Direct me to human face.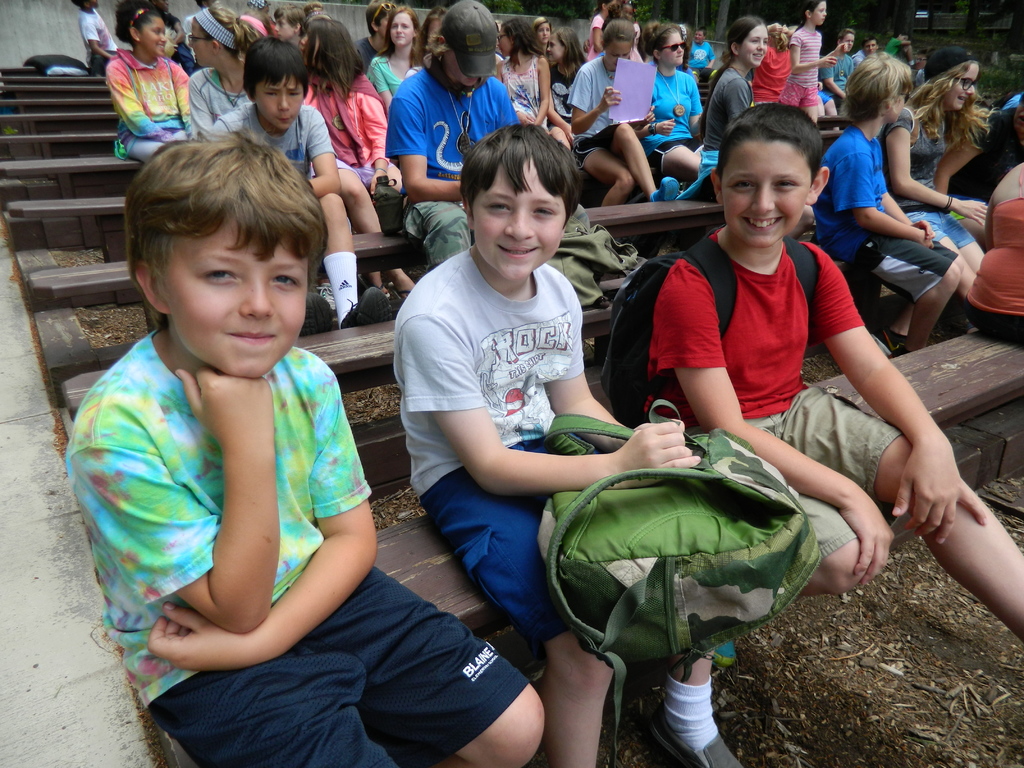
Direction: [left=426, top=17, right=438, bottom=38].
